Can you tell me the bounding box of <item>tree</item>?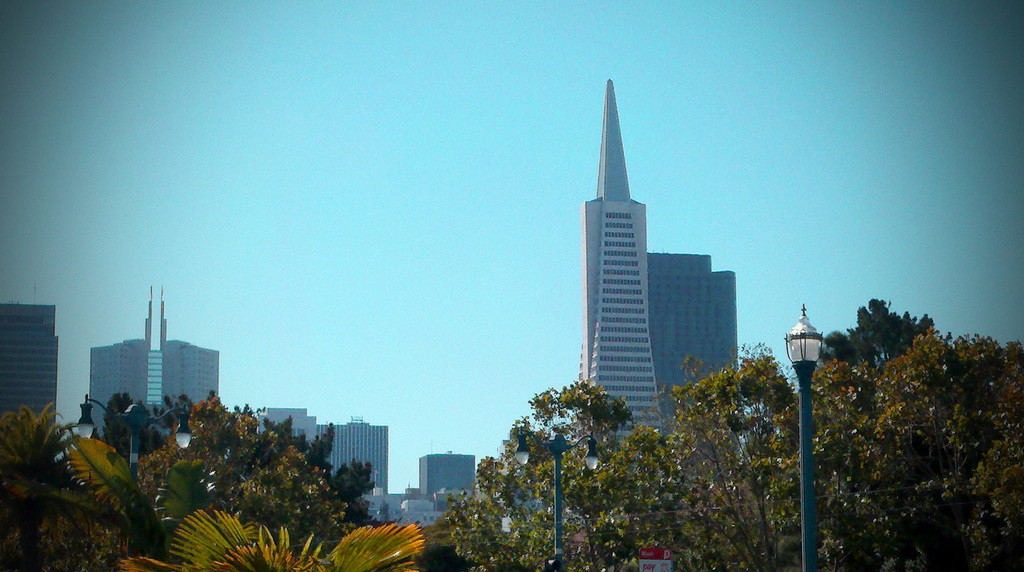
<region>0, 390, 412, 569</region>.
